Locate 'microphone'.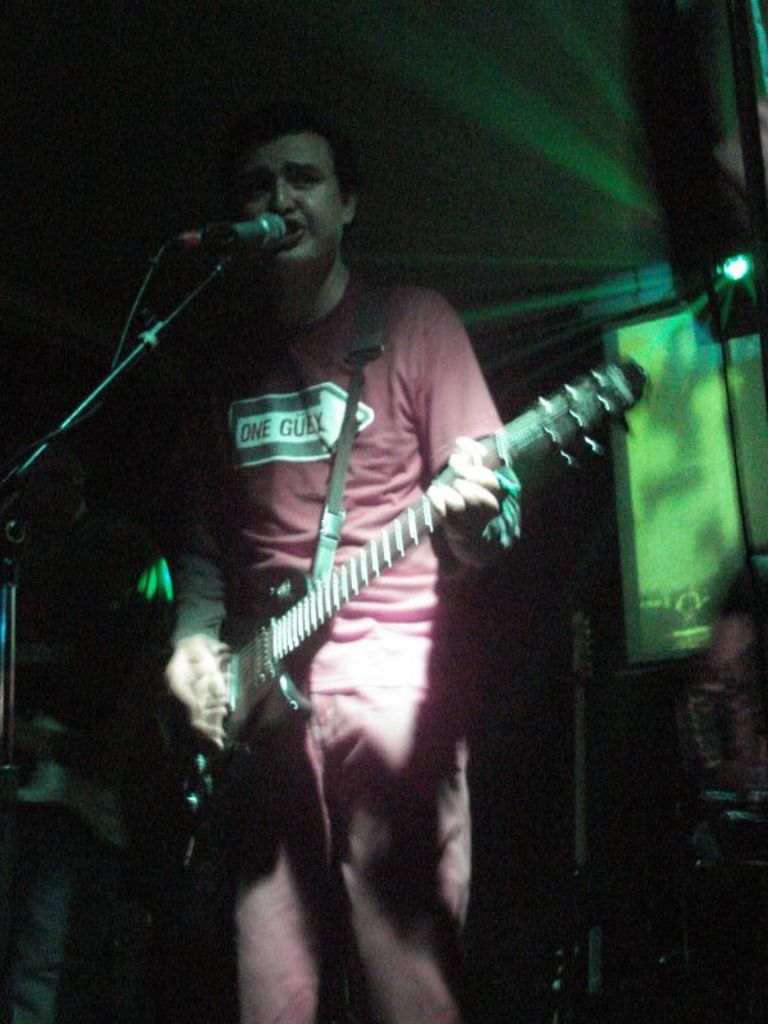
Bounding box: {"x1": 237, "y1": 207, "x2": 284, "y2": 247}.
